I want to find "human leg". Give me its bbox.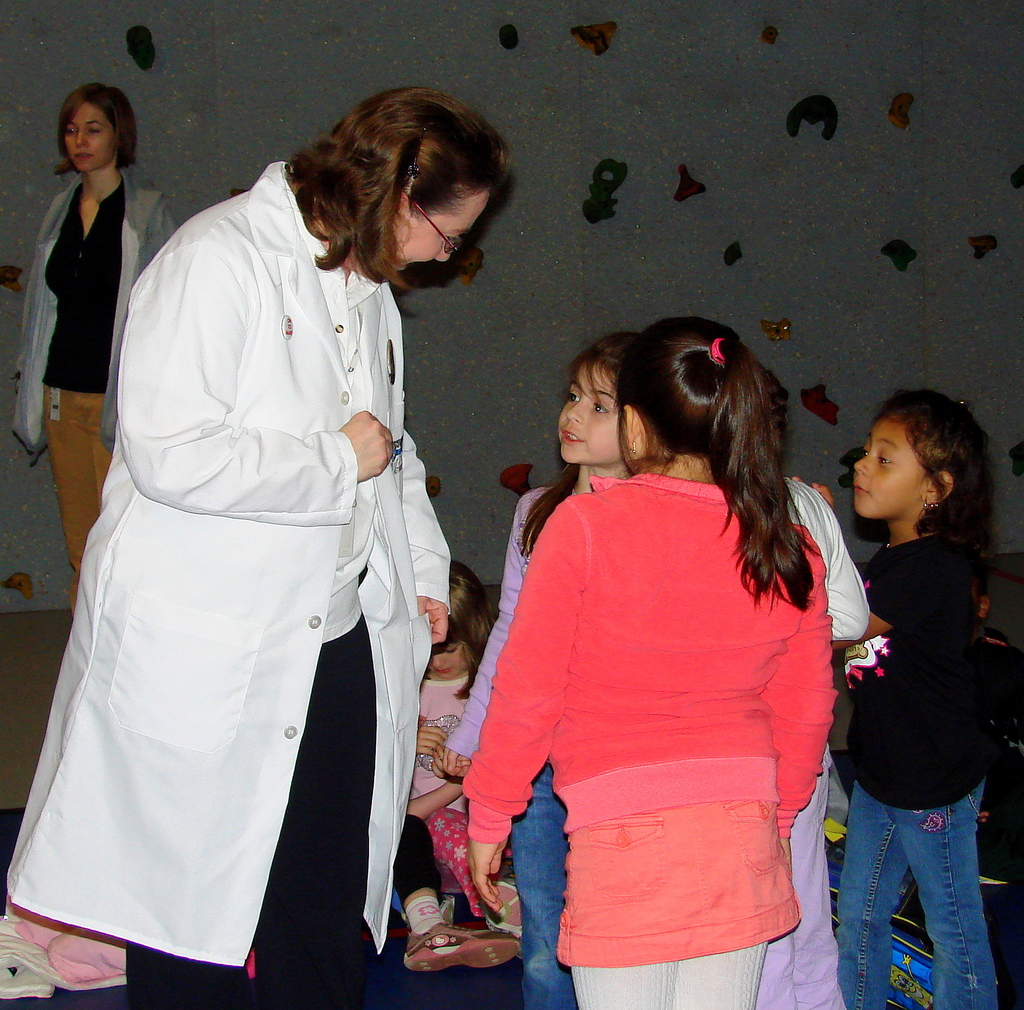
l=819, t=774, r=887, b=1009.
